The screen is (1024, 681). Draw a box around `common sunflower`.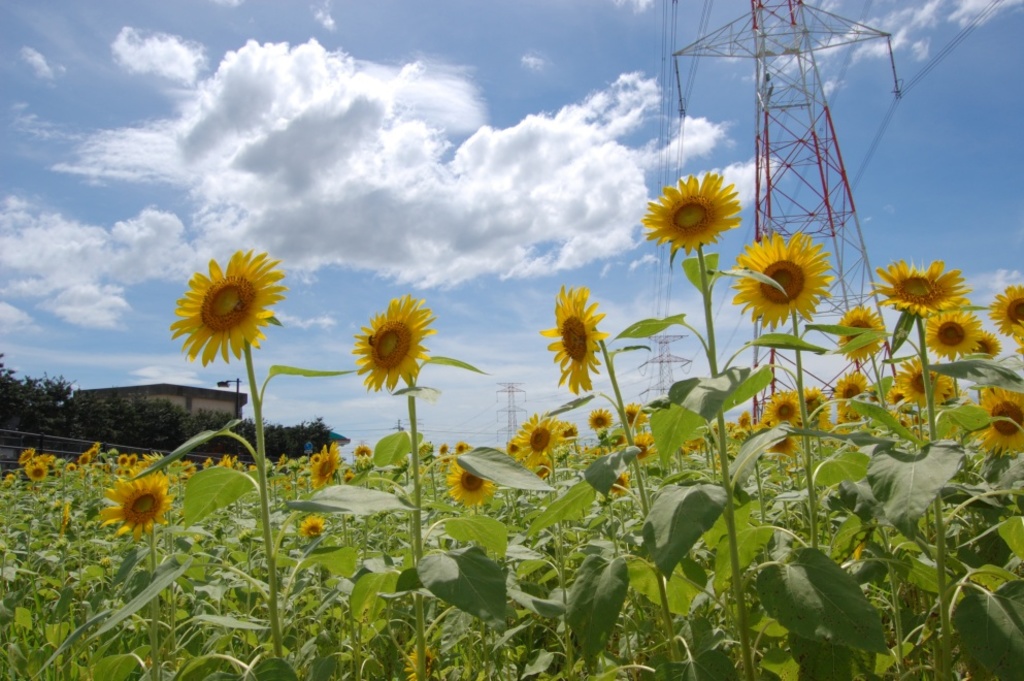
Rect(654, 175, 746, 245).
